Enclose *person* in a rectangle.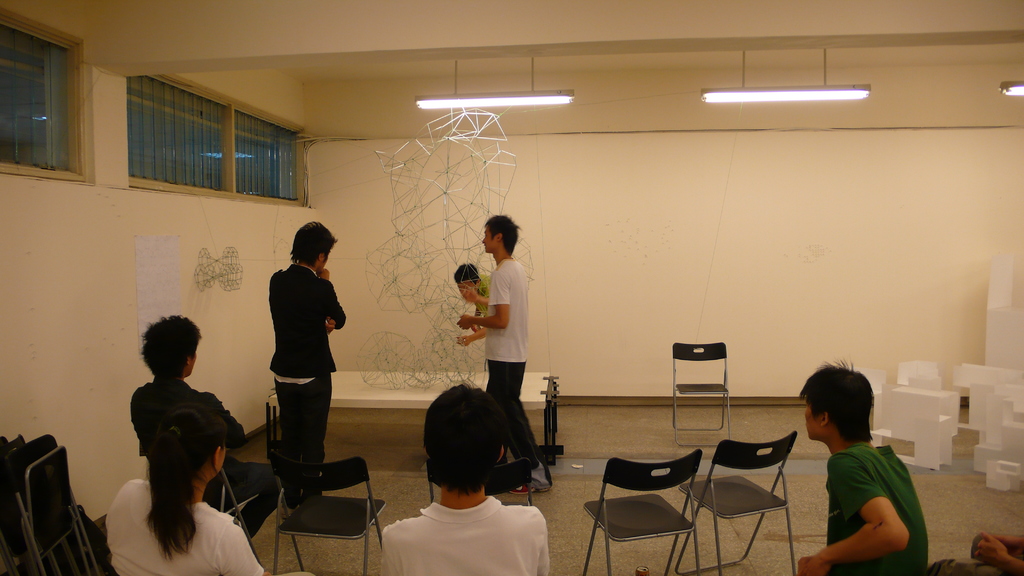
[x1=378, y1=378, x2=545, y2=575].
